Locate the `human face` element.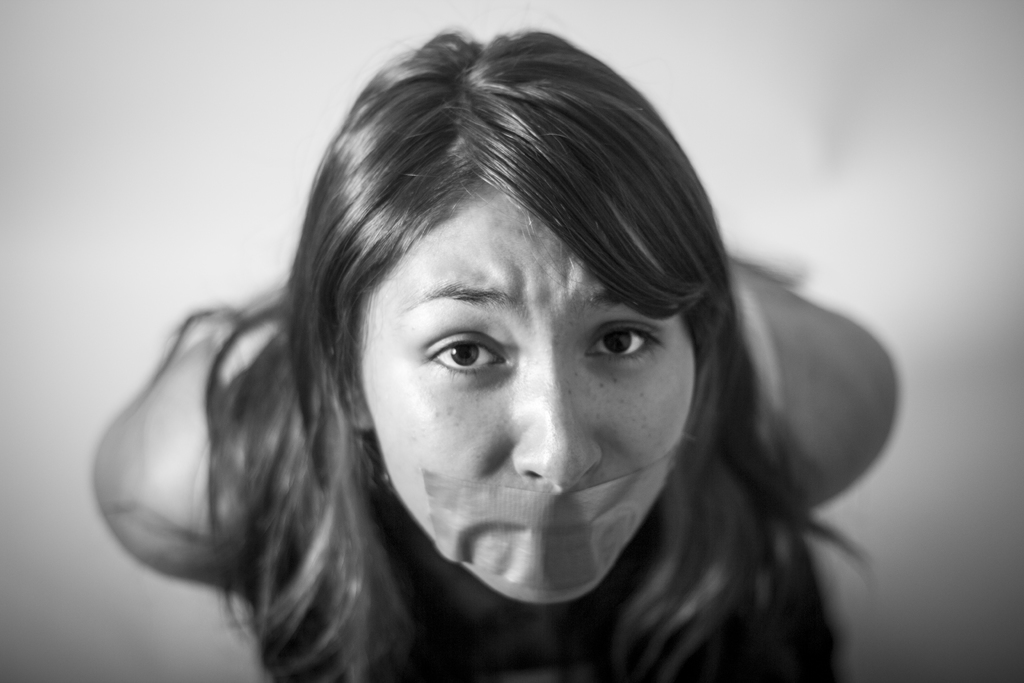
Element bbox: [x1=354, y1=195, x2=695, y2=607].
